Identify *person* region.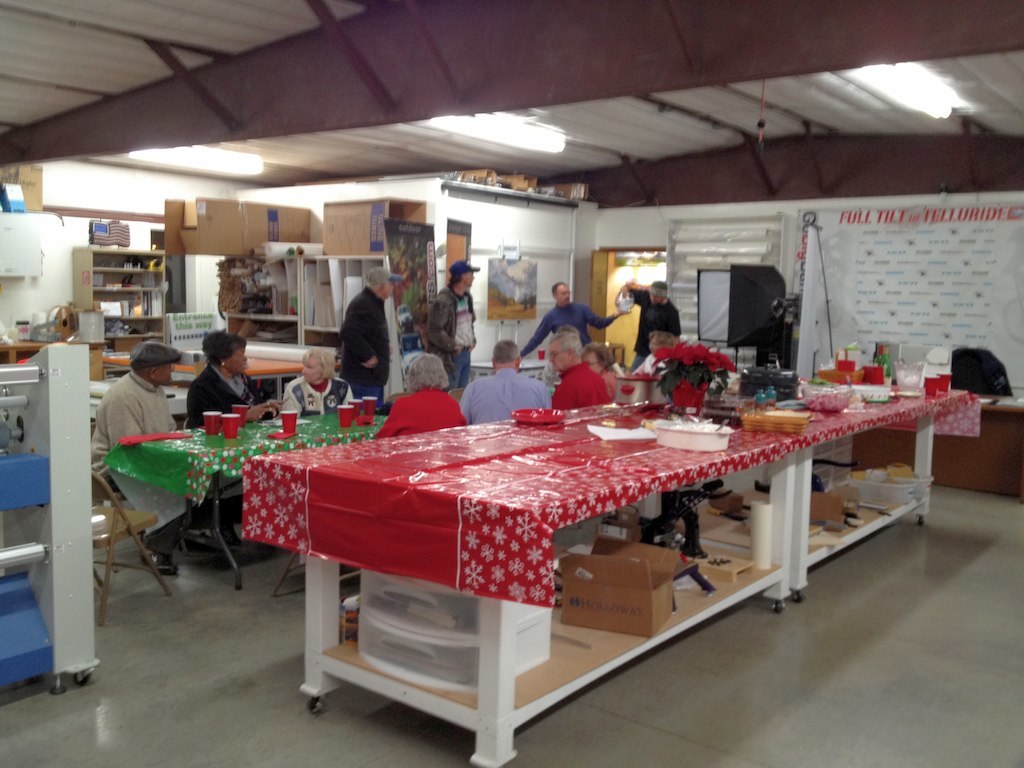
Region: [546,326,610,418].
